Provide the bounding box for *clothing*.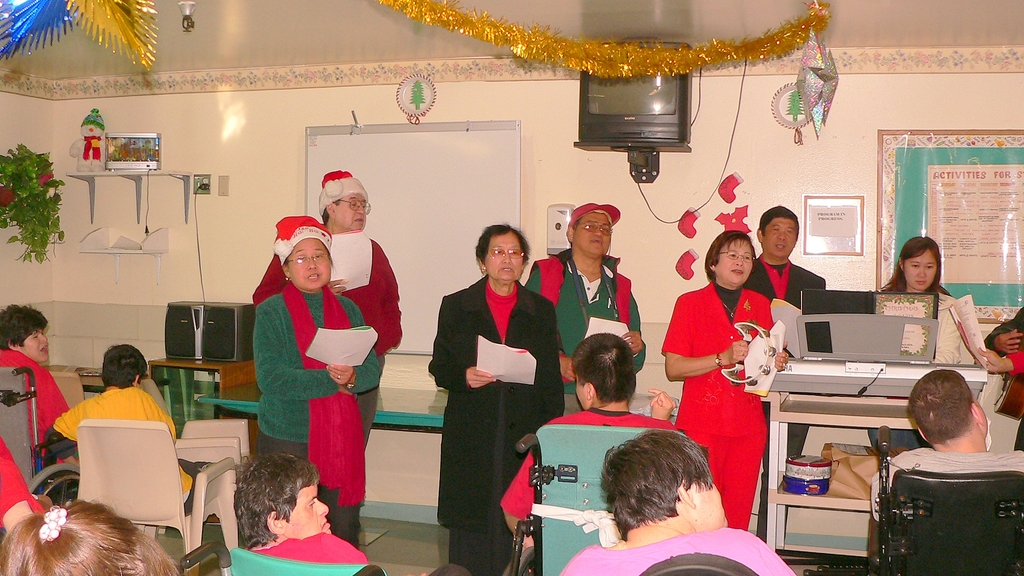
[741,254,828,461].
